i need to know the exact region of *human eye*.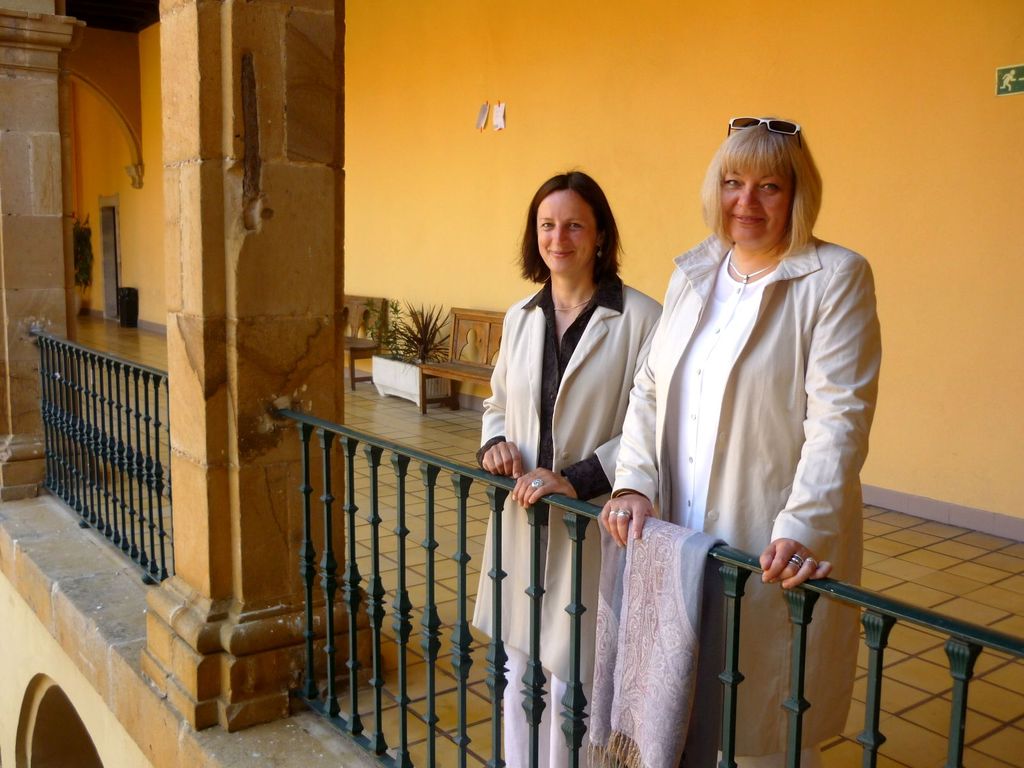
Region: 759, 177, 788, 191.
